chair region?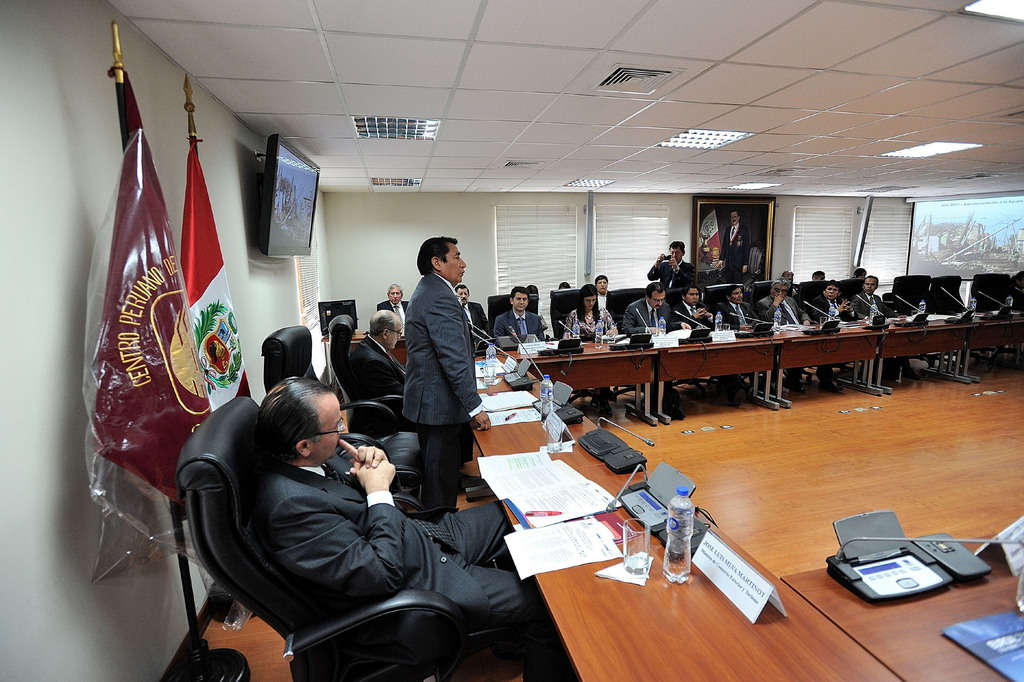
485/292/540/340
